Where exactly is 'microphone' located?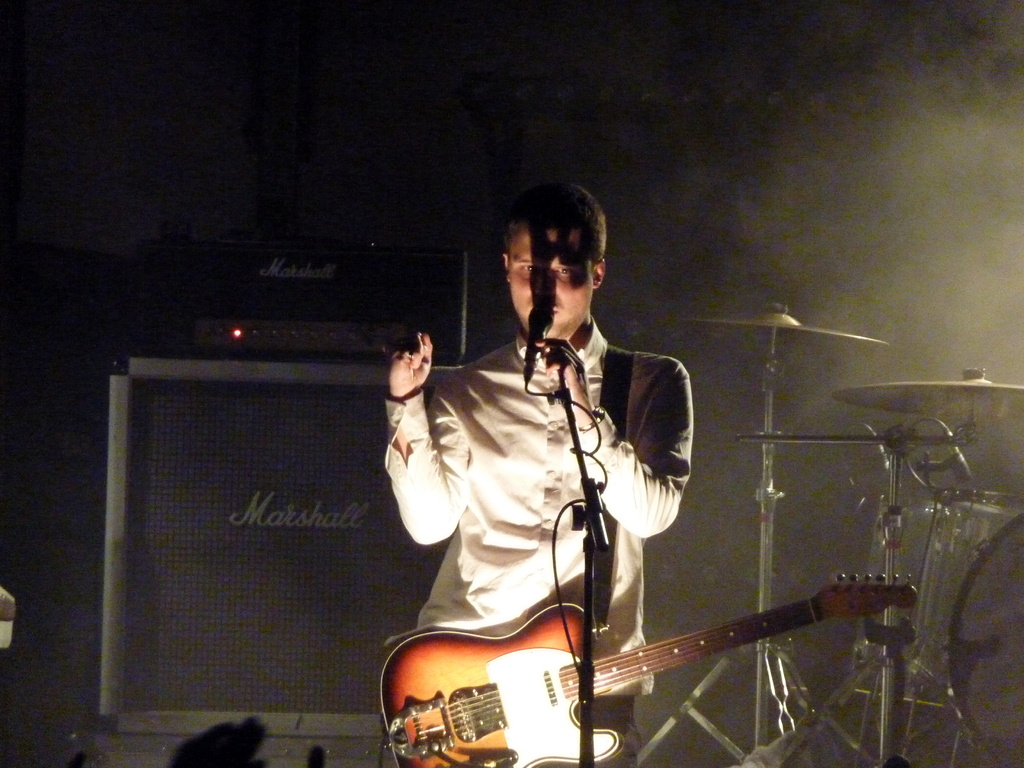
Its bounding box is BBox(523, 301, 555, 385).
